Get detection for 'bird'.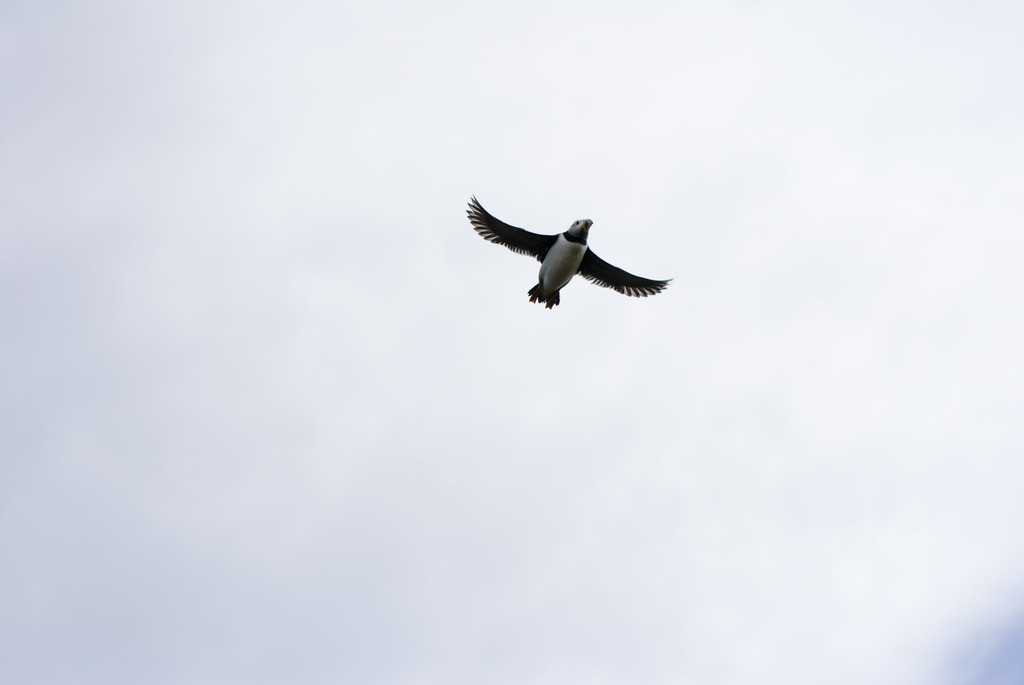
Detection: (left=465, top=201, right=678, bottom=315).
